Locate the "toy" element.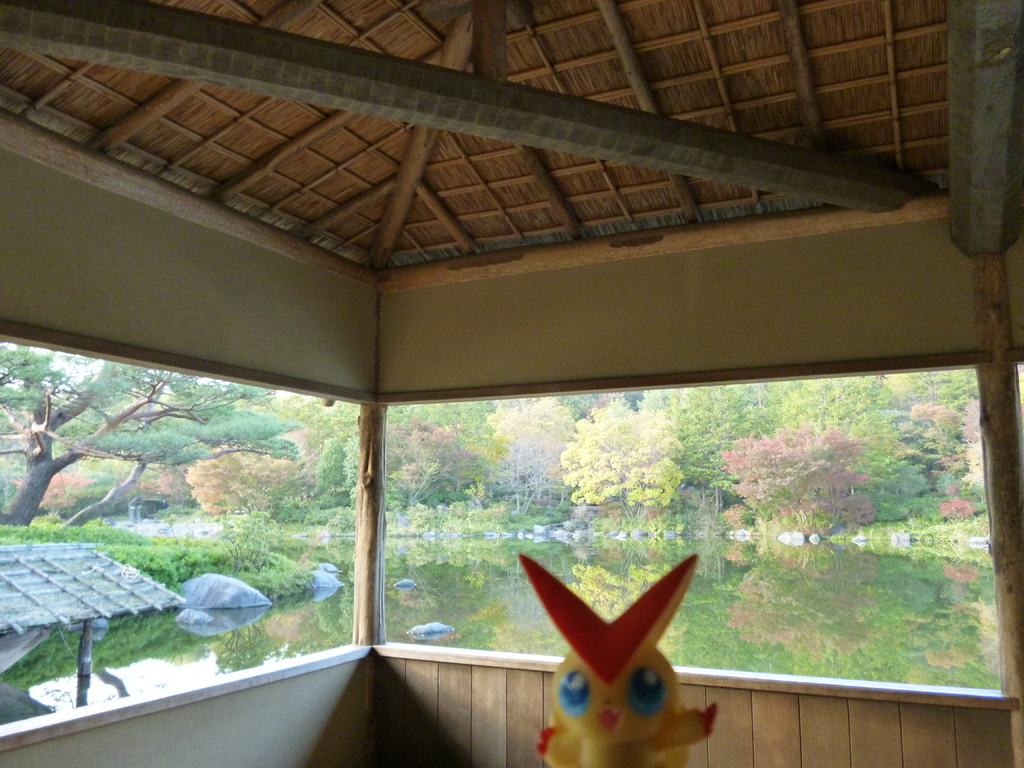
Element bbox: bbox(515, 554, 730, 749).
